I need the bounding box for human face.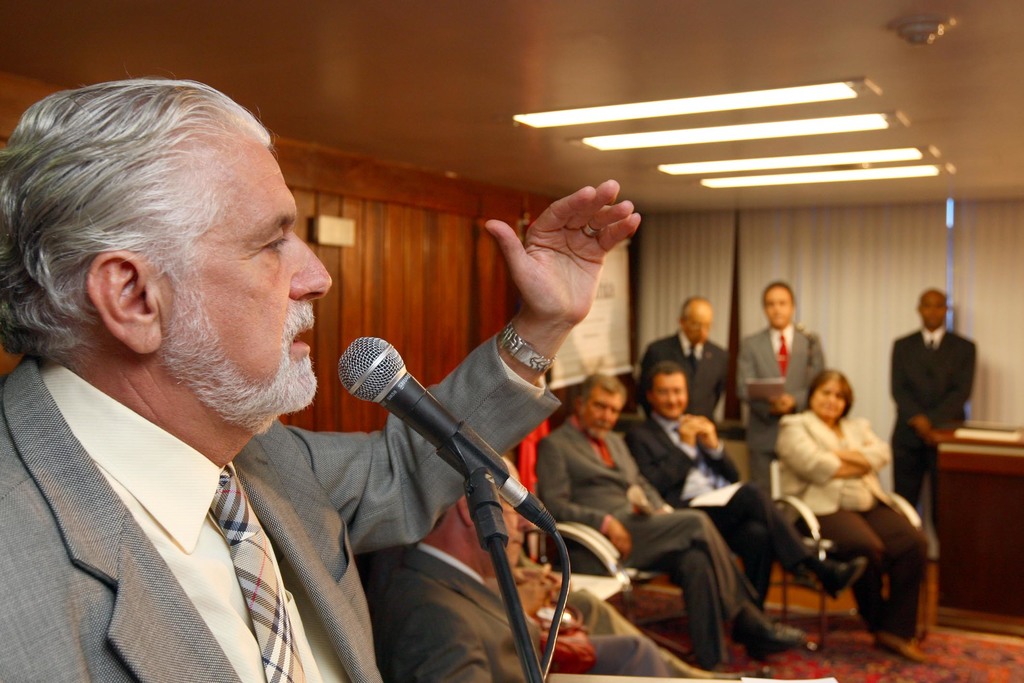
Here it is: {"x1": 914, "y1": 287, "x2": 948, "y2": 328}.
